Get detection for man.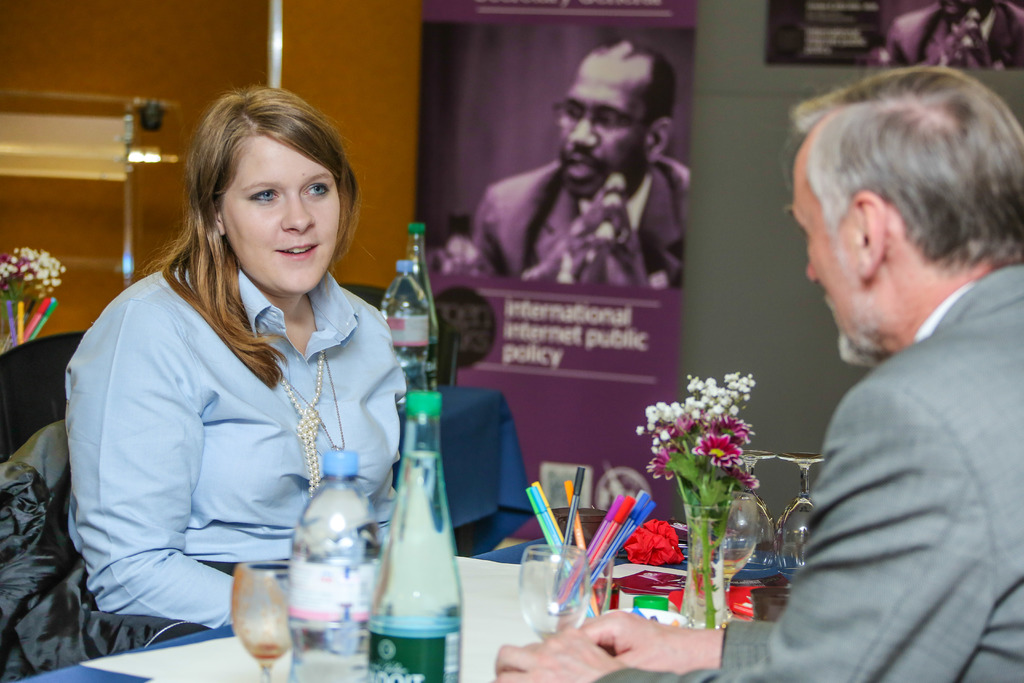
Detection: select_region(486, 60, 1023, 682).
